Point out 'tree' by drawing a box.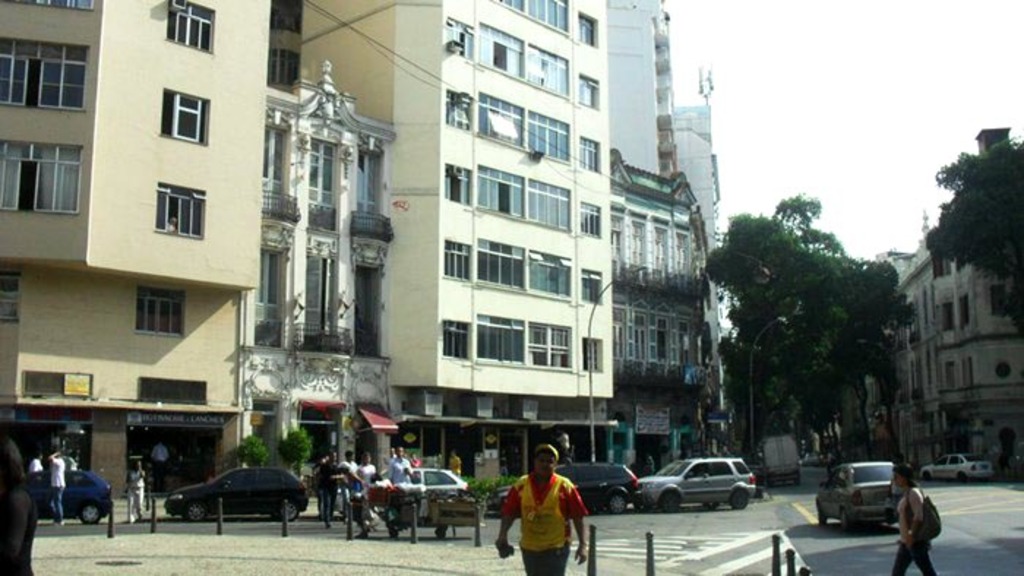
(left=699, top=194, right=919, bottom=458).
